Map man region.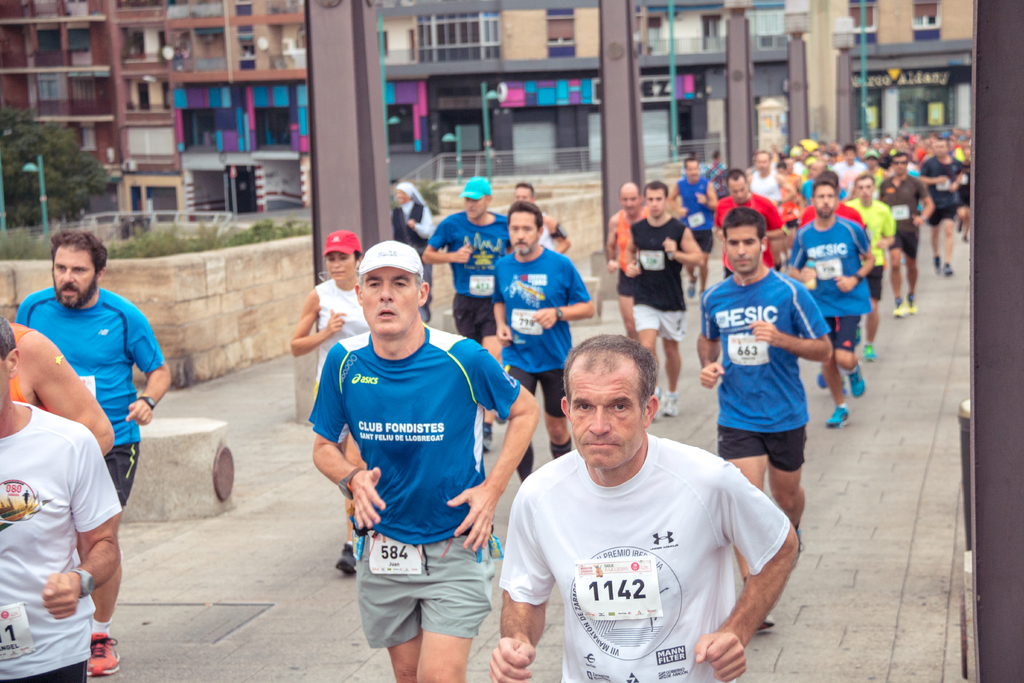
Mapped to Rect(305, 235, 562, 678).
